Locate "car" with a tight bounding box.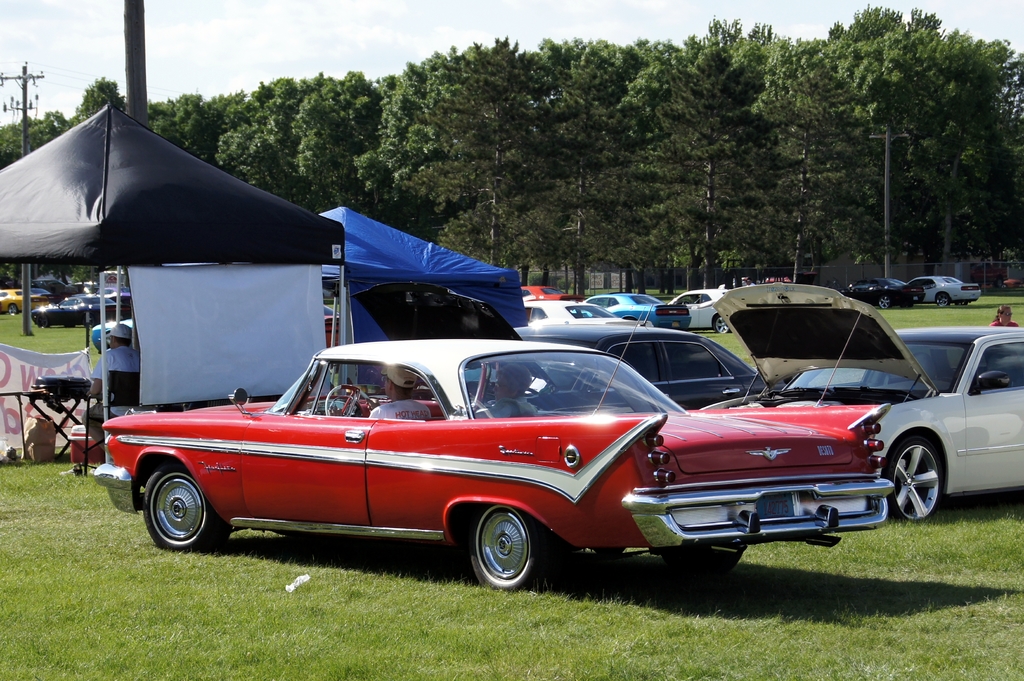
<bbox>1000, 280, 1021, 289</bbox>.
